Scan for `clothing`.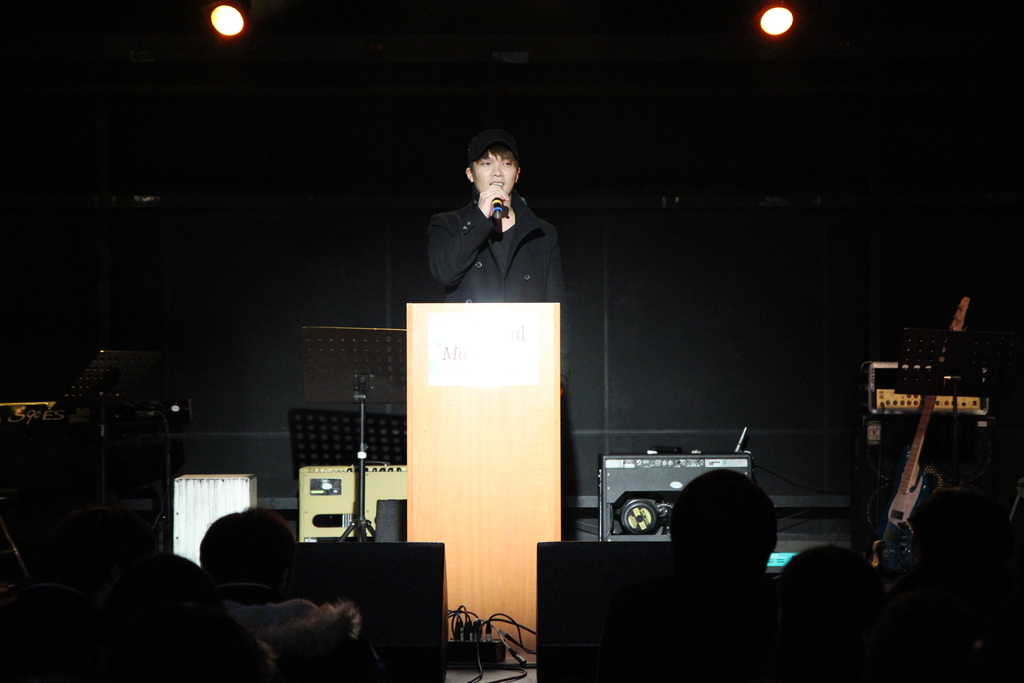
Scan result: BBox(431, 194, 571, 382).
